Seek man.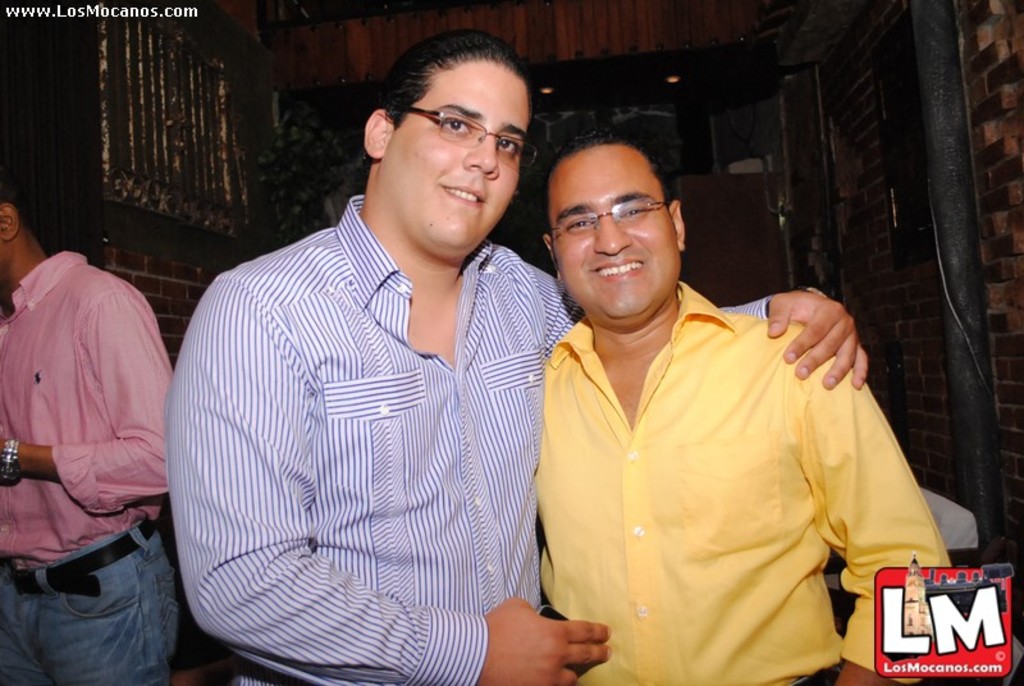
box=[534, 128, 952, 685].
